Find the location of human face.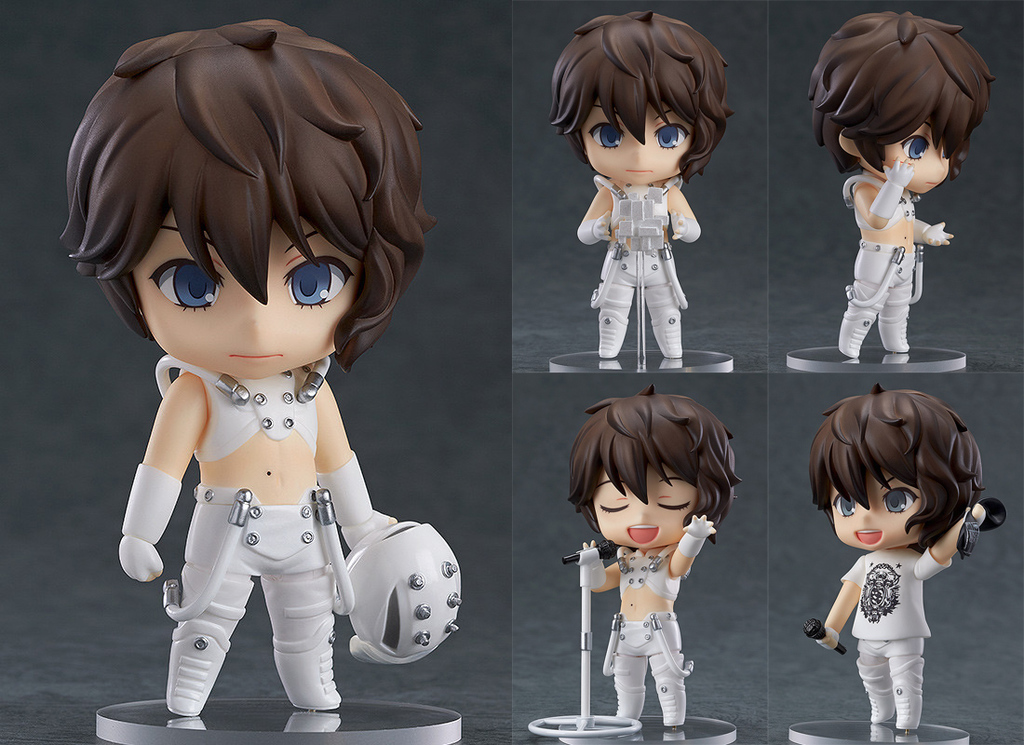
Location: rect(888, 124, 949, 192).
